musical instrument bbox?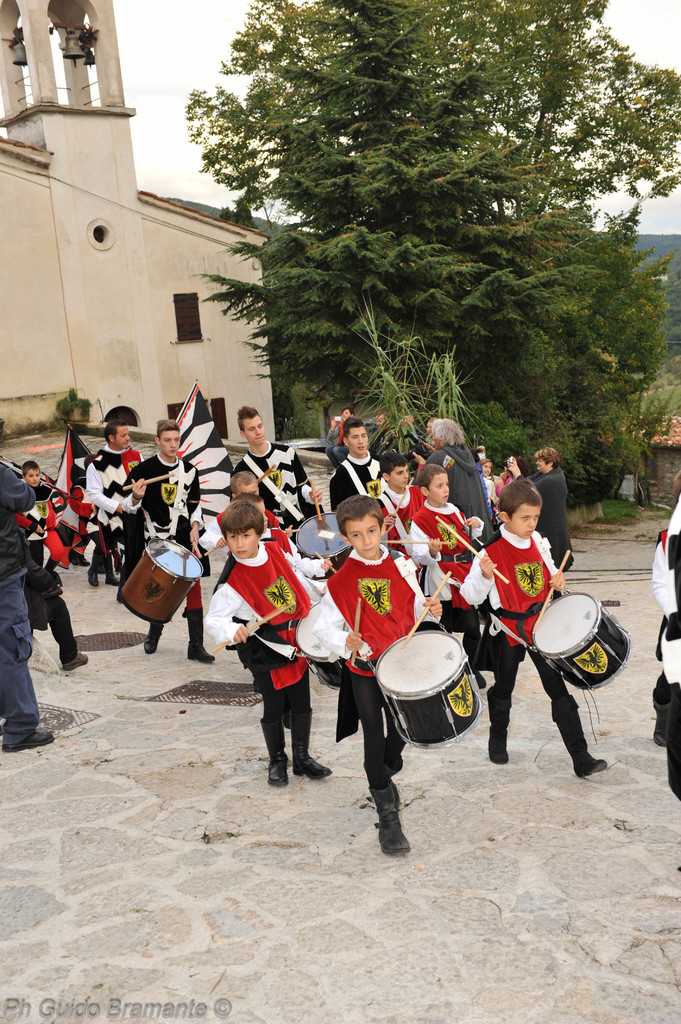
rect(372, 536, 447, 554)
